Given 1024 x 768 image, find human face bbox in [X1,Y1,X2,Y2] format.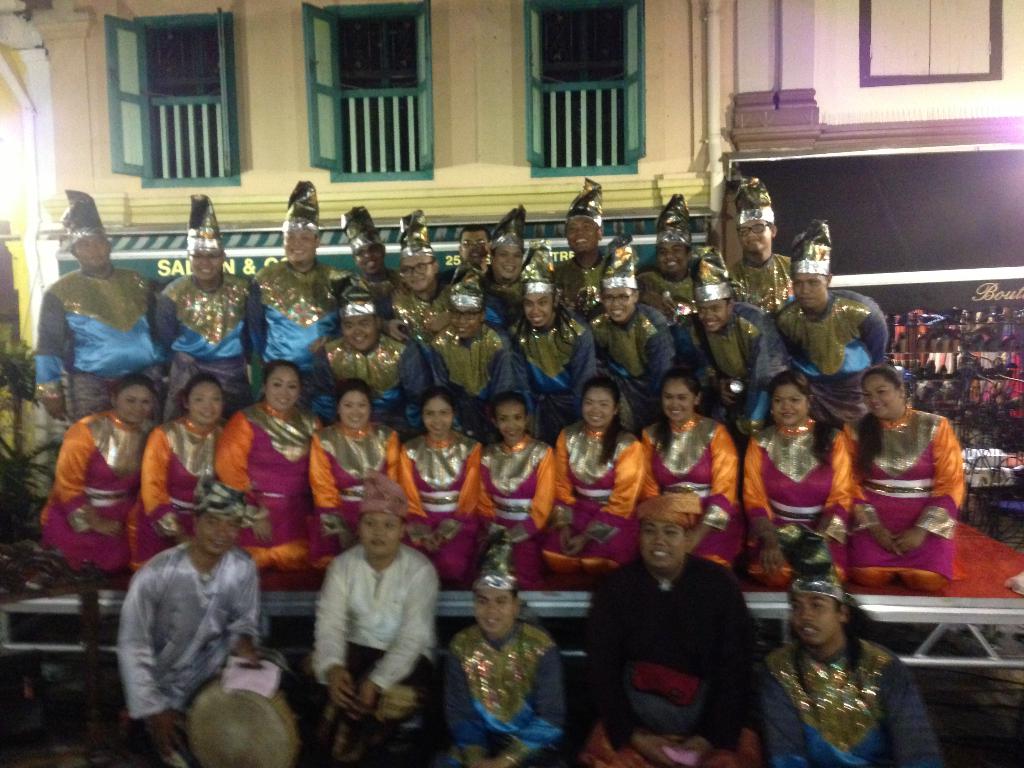
[666,381,694,420].
